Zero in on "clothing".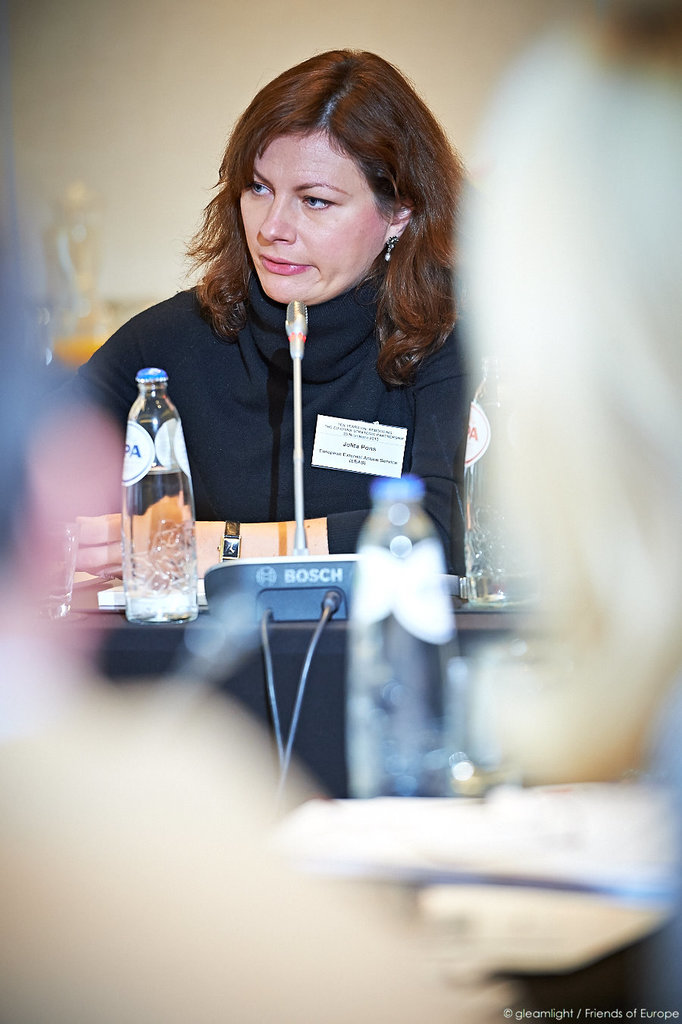
Zeroed in: locate(106, 213, 486, 546).
